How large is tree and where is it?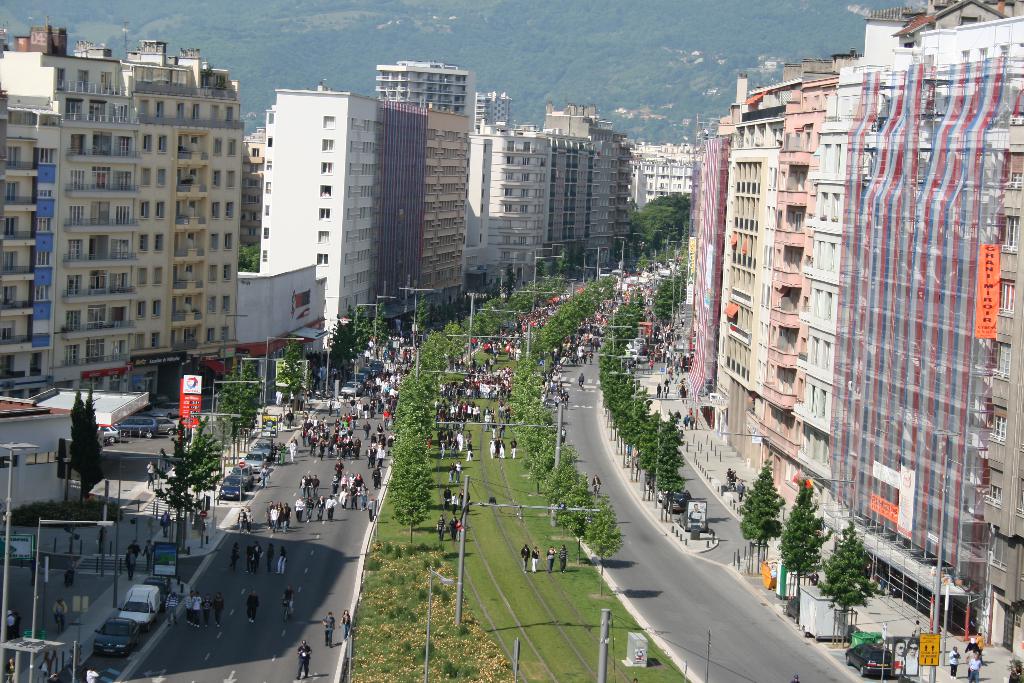
Bounding box: bbox(67, 388, 106, 500).
